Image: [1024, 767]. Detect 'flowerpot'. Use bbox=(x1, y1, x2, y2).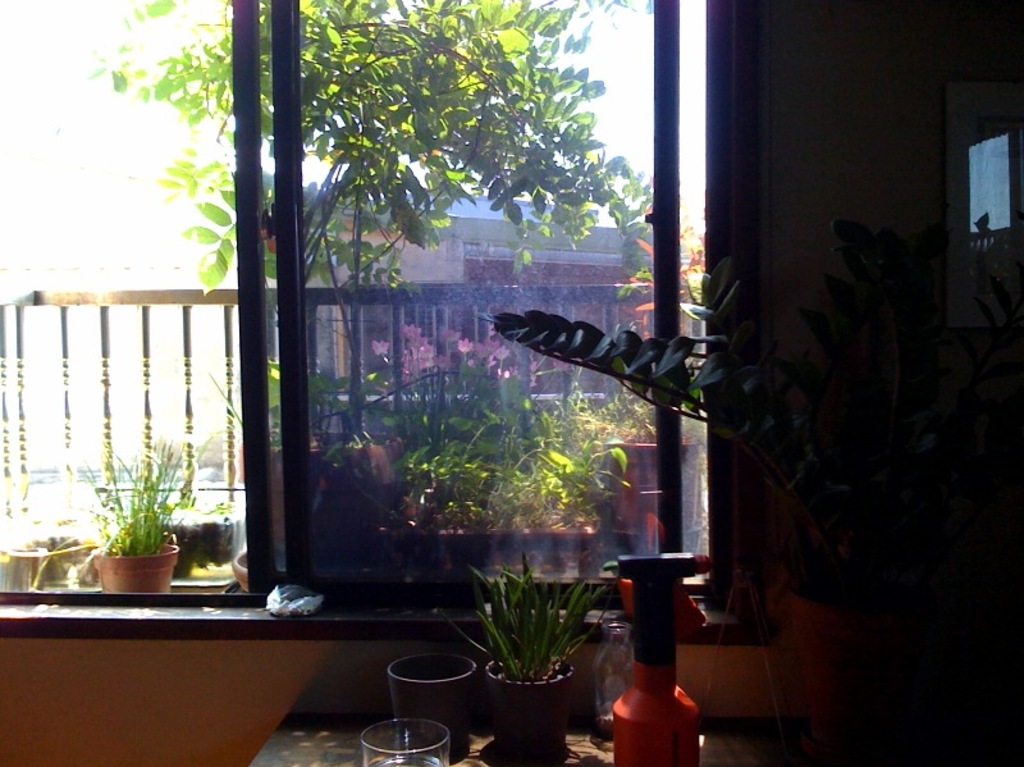
bbox=(483, 650, 577, 757).
